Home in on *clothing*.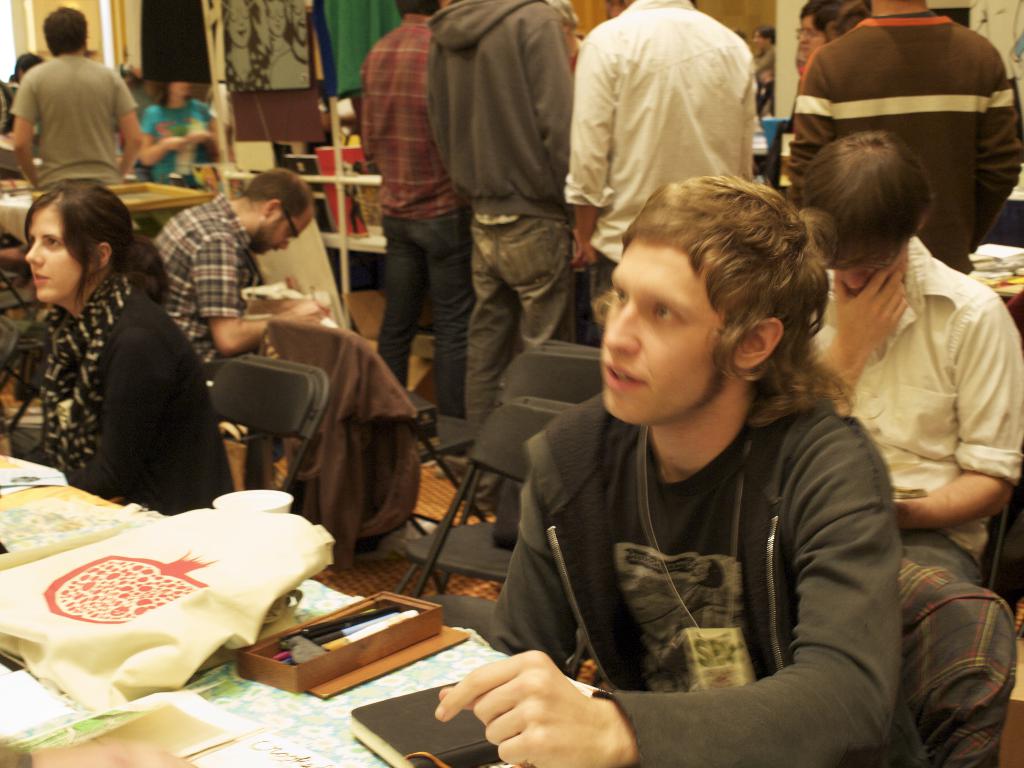
Homed in at box(1, 78, 17, 139).
